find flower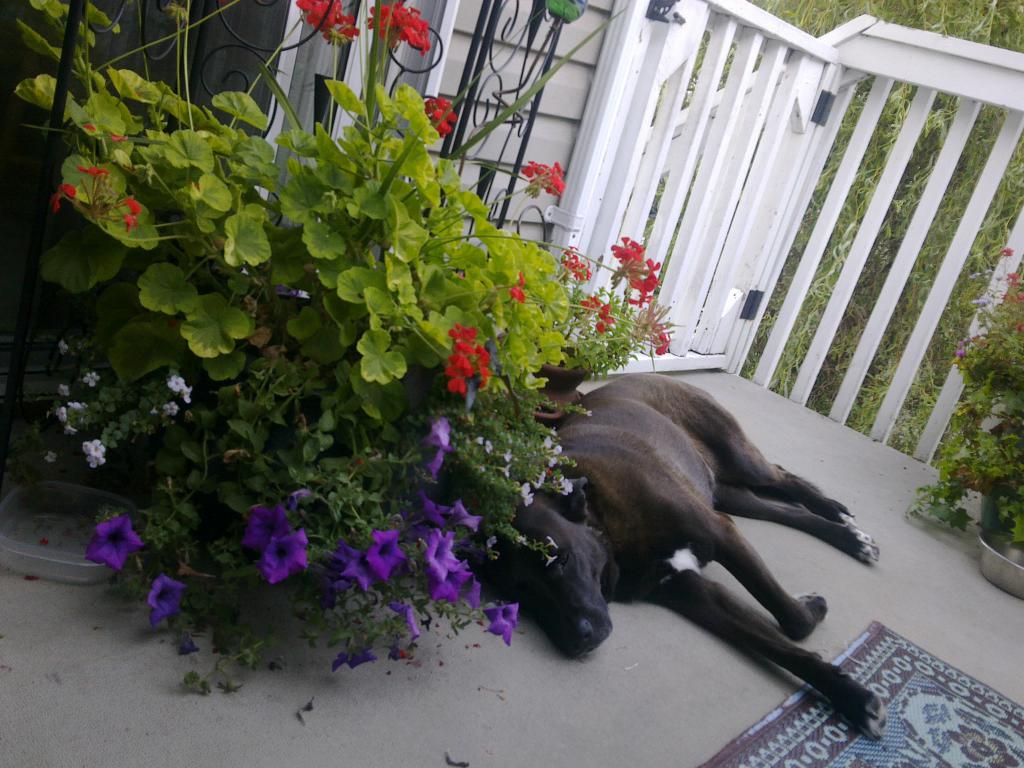
crop(544, 538, 556, 554)
